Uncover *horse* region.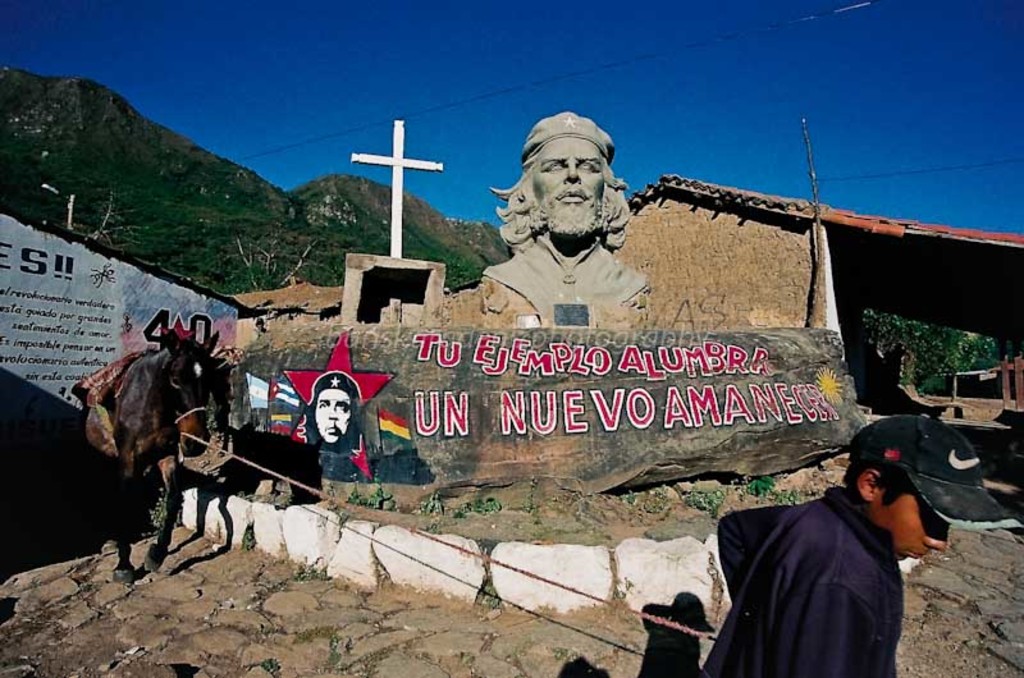
Uncovered: {"x1": 81, "y1": 330, "x2": 224, "y2": 583}.
